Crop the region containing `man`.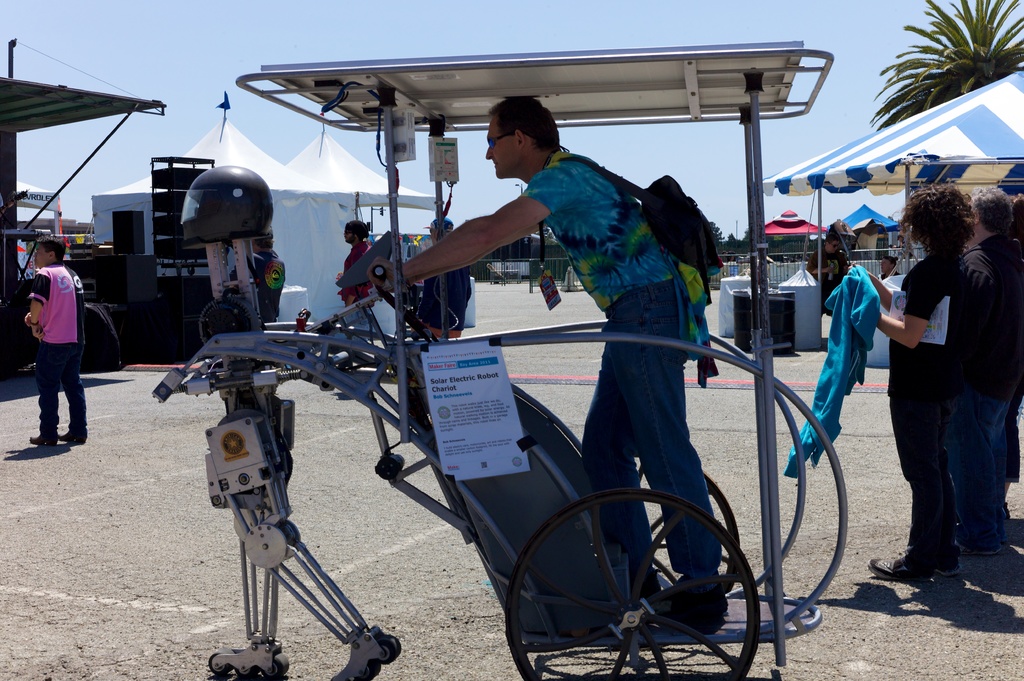
Crop region: locate(872, 251, 905, 281).
